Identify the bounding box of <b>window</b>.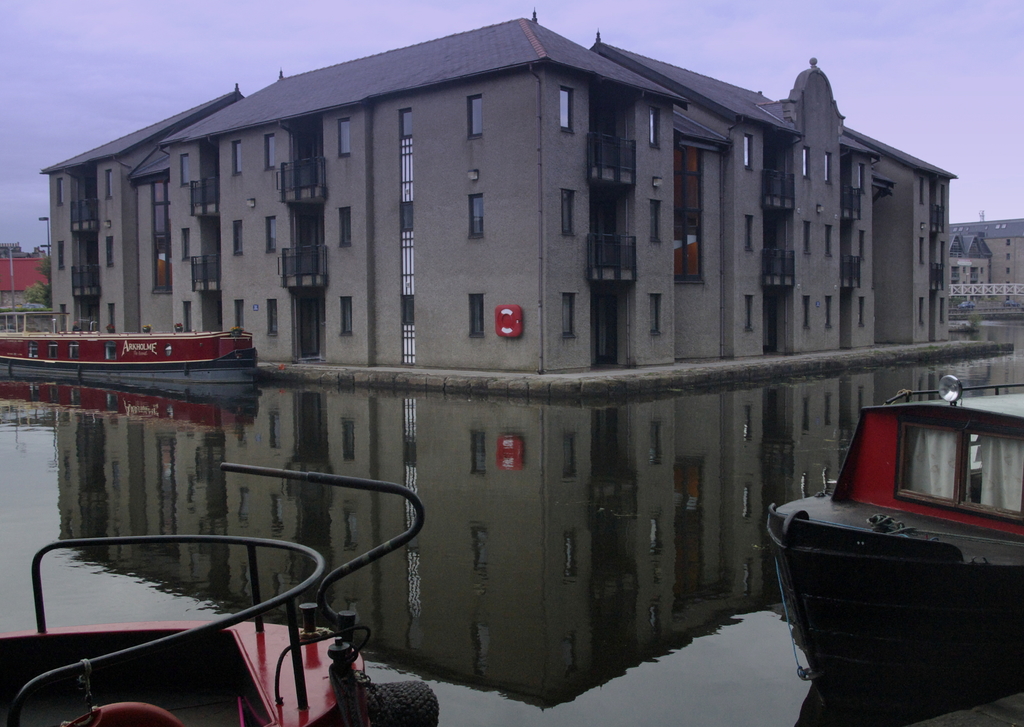
select_region(234, 300, 246, 326).
